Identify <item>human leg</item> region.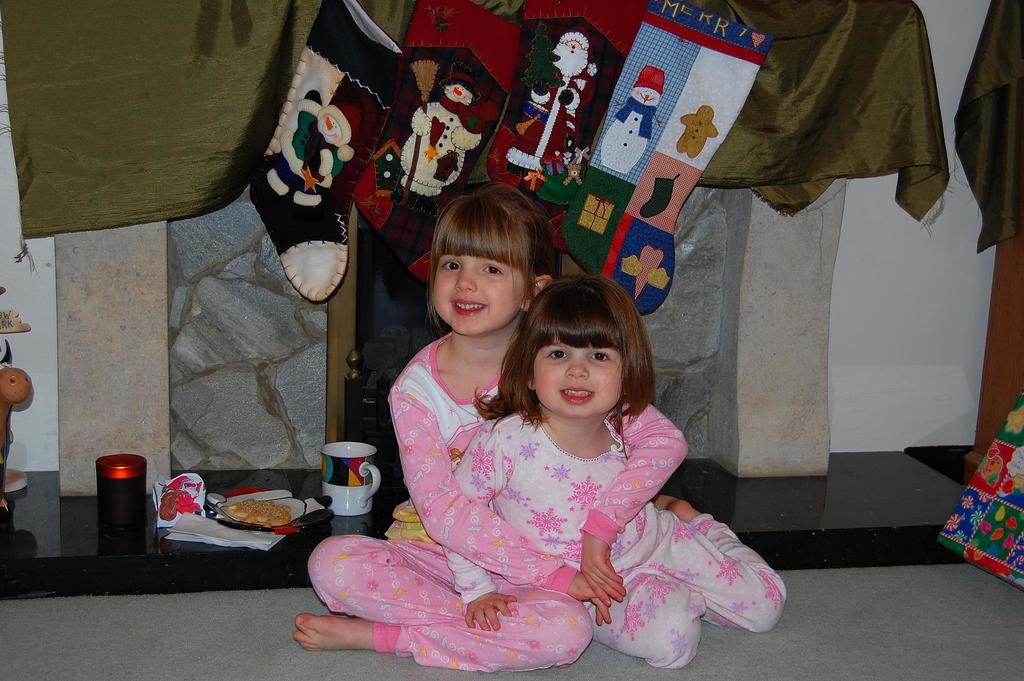
Region: left=585, top=565, right=700, bottom=662.
